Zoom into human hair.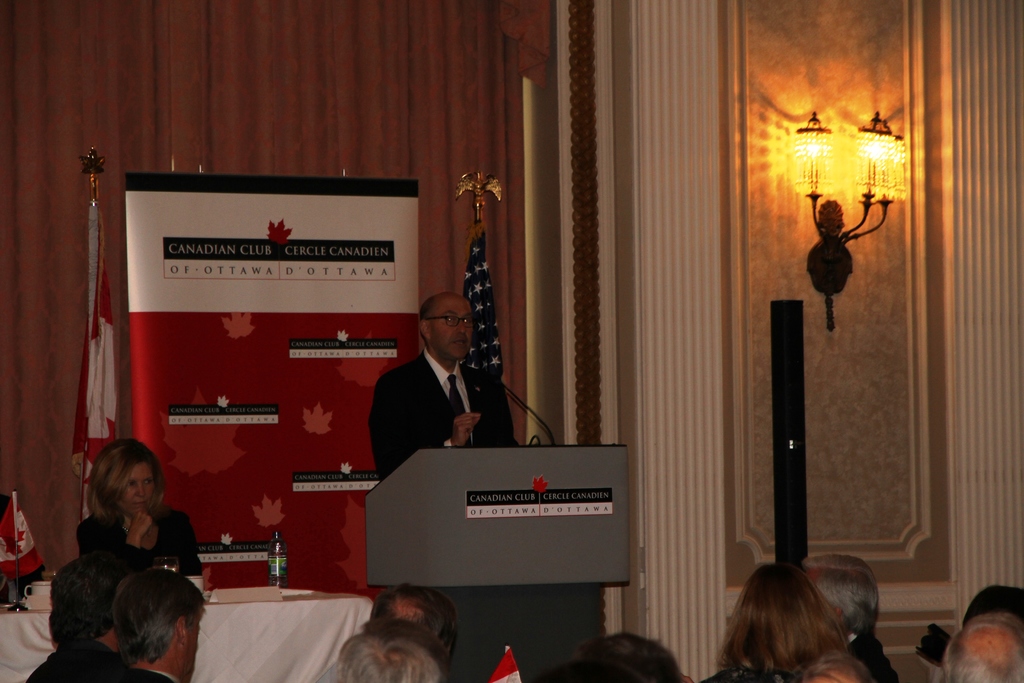
Zoom target: bbox=[417, 293, 440, 343].
